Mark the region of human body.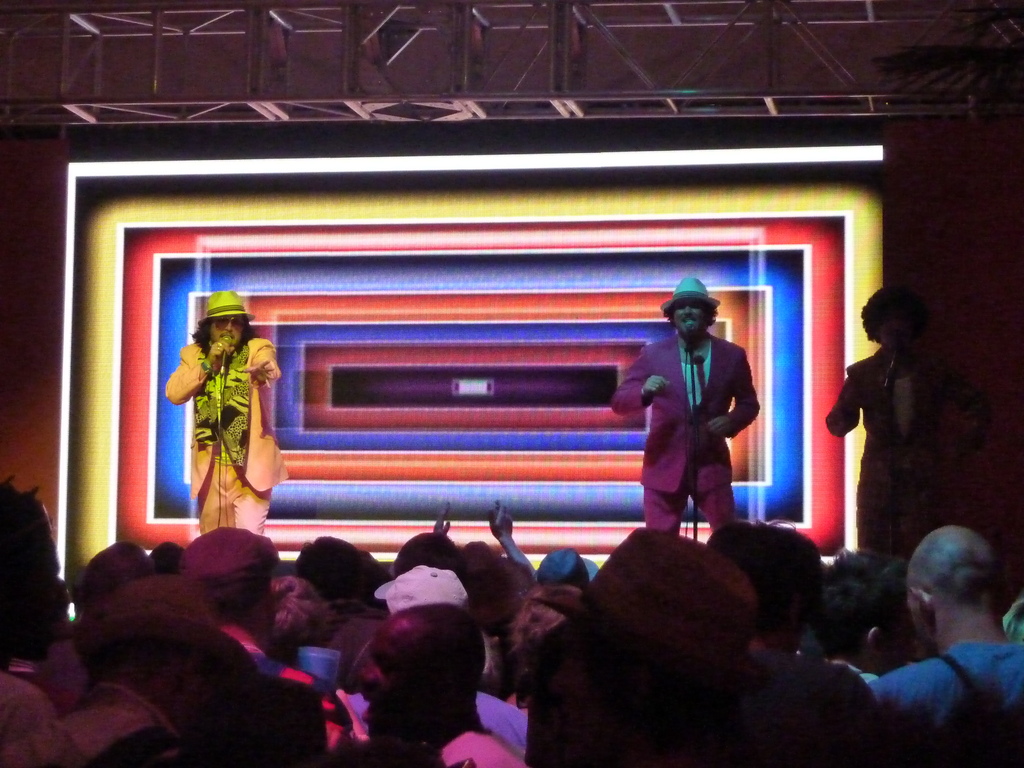
Region: box=[822, 348, 997, 570].
